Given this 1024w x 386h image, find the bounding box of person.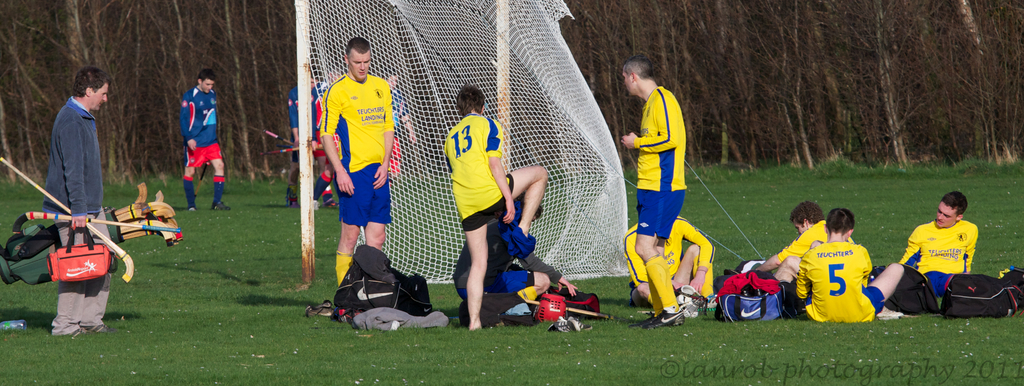
x1=624, y1=212, x2=714, y2=303.
